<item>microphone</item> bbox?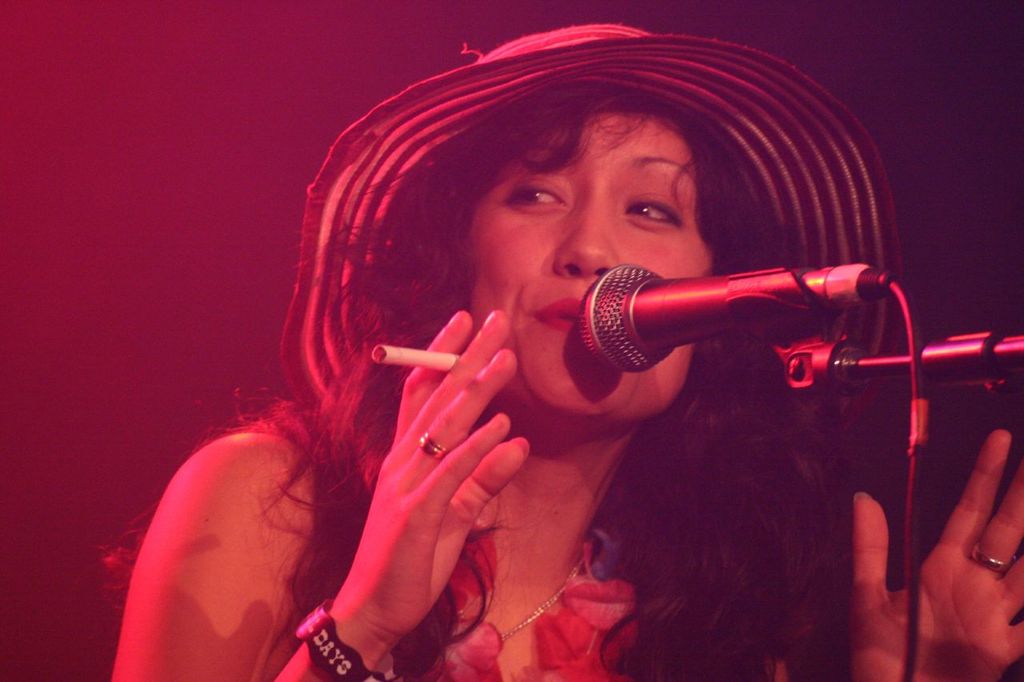
562/263/806/383
